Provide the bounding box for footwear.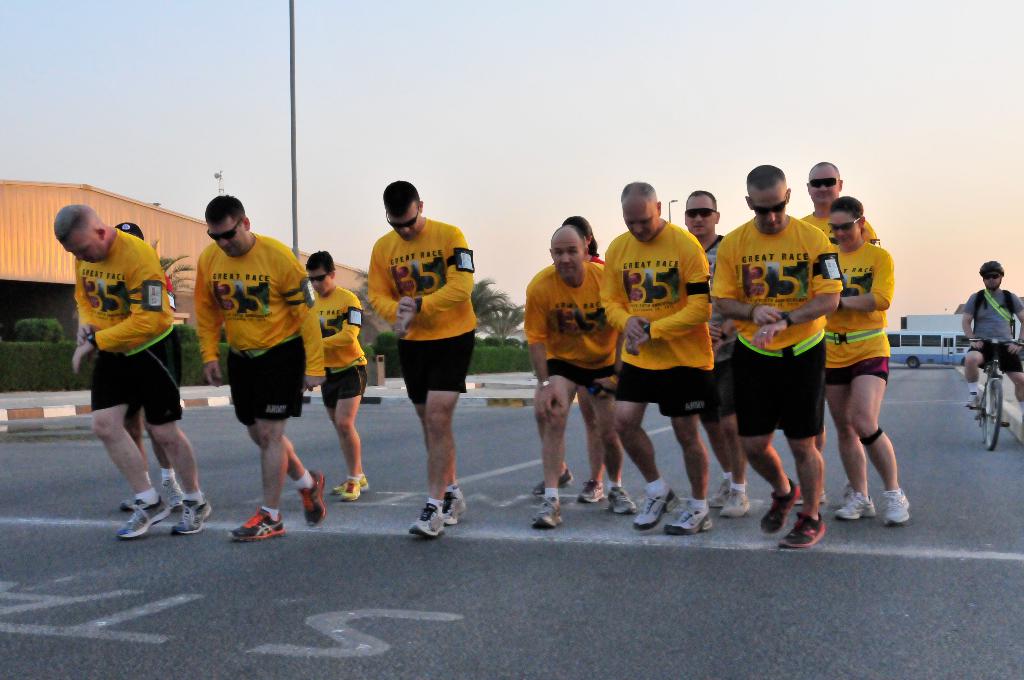
rect(842, 486, 856, 505).
